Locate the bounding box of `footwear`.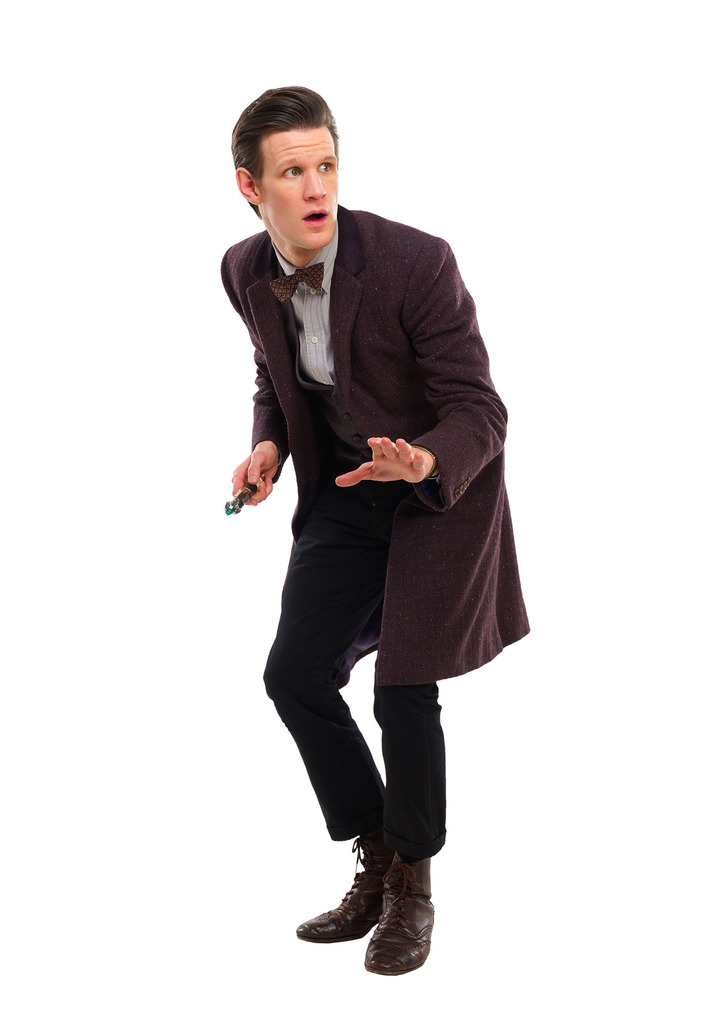
Bounding box: (x1=293, y1=832, x2=401, y2=935).
